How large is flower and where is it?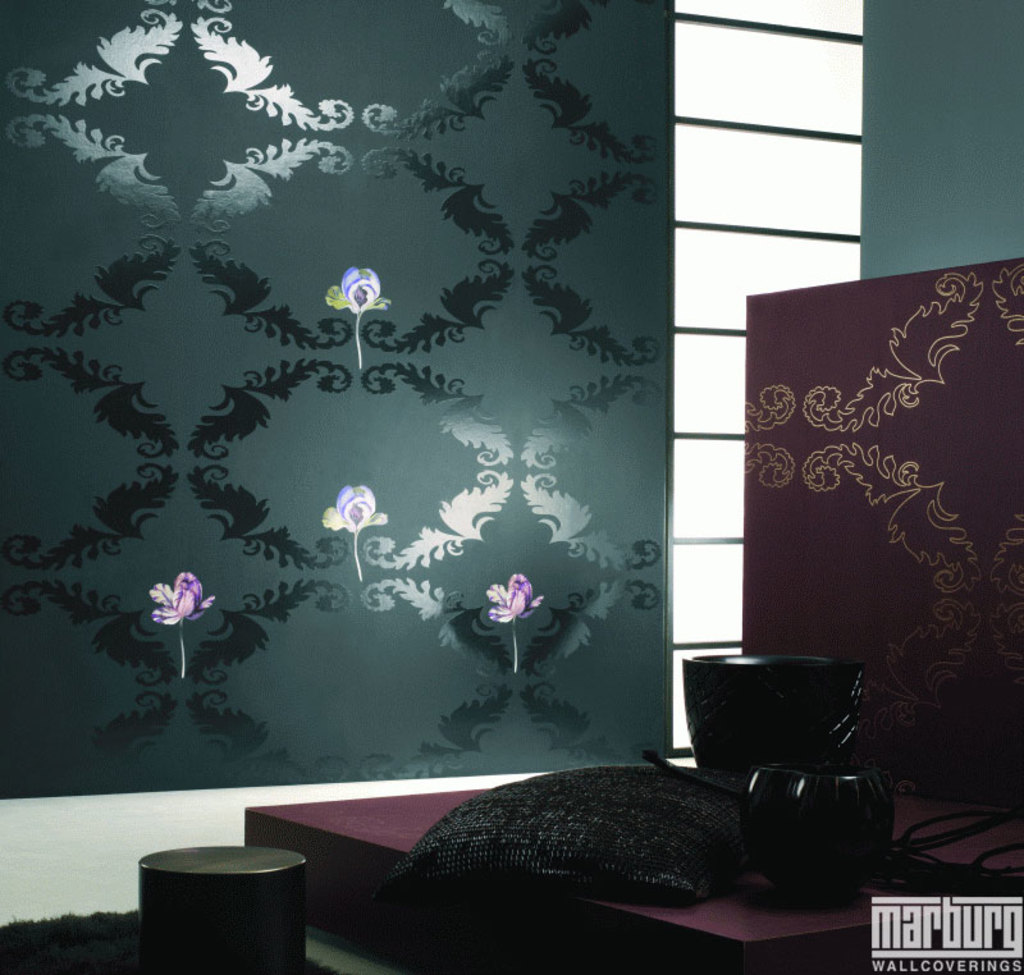
Bounding box: bbox(150, 575, 220, 682).
